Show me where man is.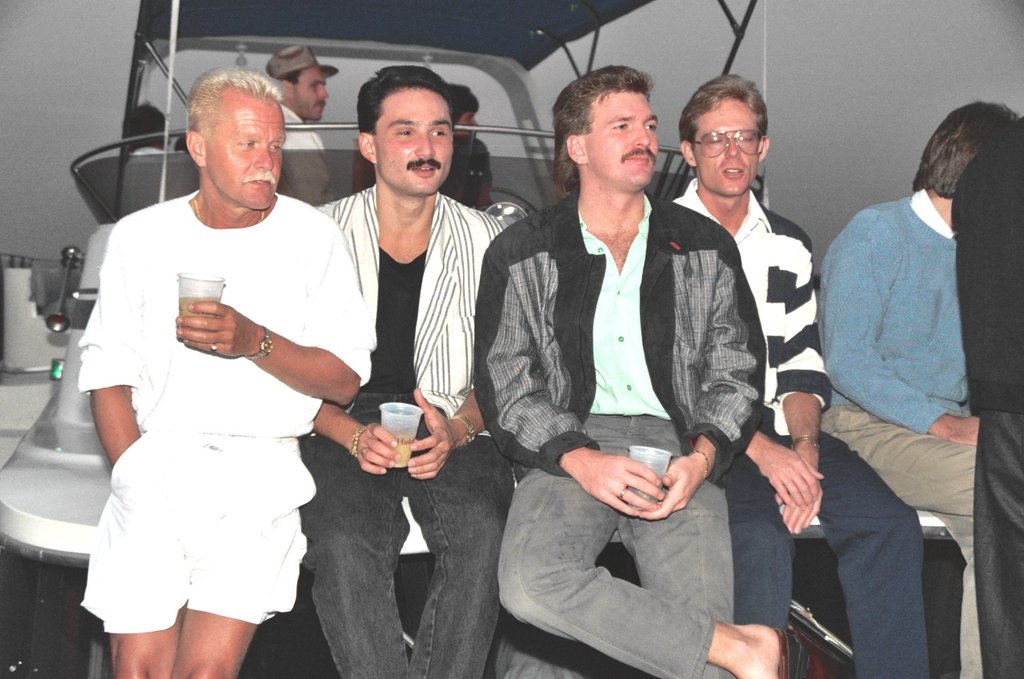
man is at 665,73,929,678.
